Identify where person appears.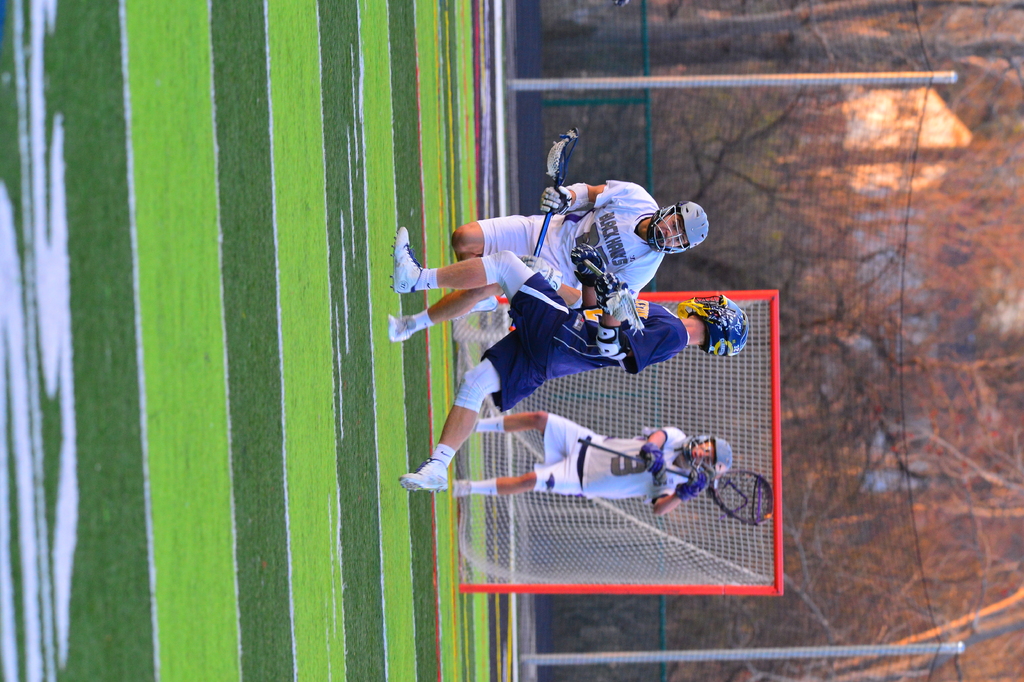
Appears at select_region(385, 236, 745, 487).
